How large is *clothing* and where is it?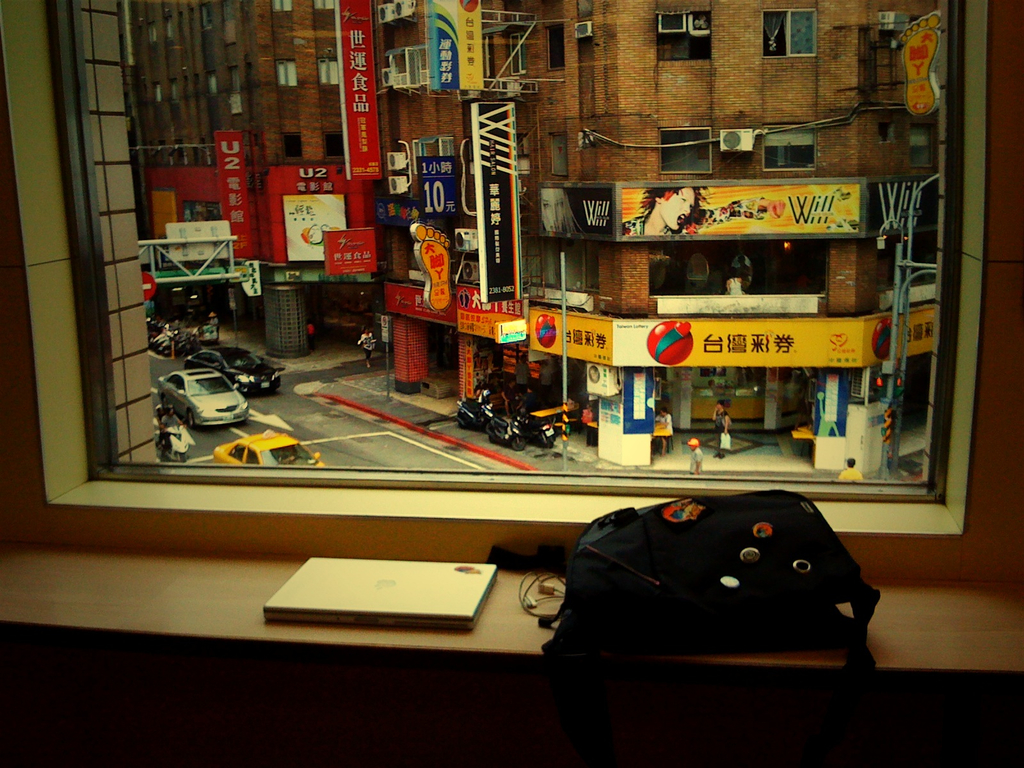
Bounding box: 157 415 182 425.
